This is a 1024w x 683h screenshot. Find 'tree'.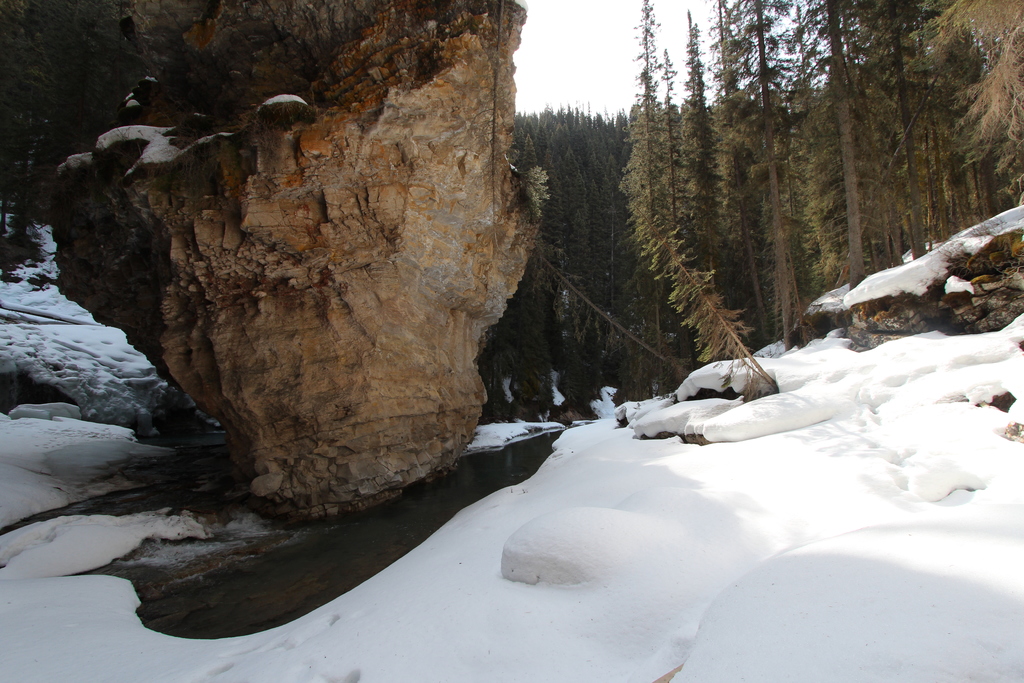
Bounding box: box=[877, 0, 943, 269].
